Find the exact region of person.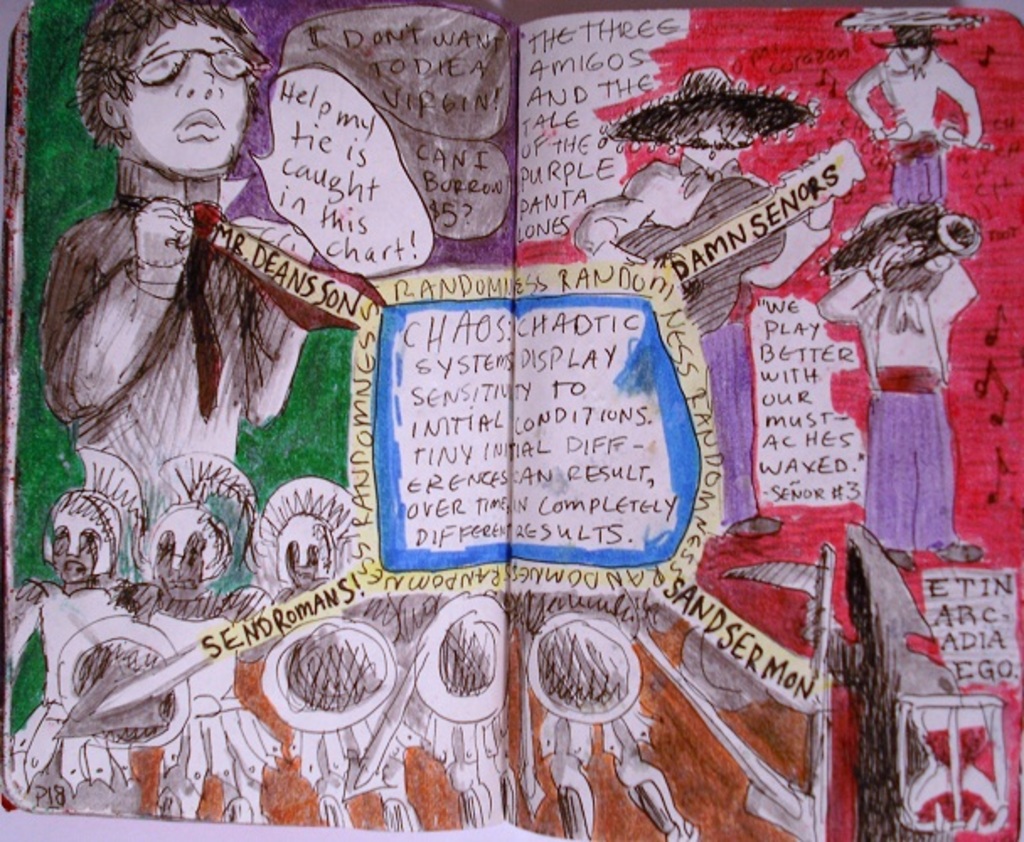
Exact region: bbox=(815, 216, 992, 576).
